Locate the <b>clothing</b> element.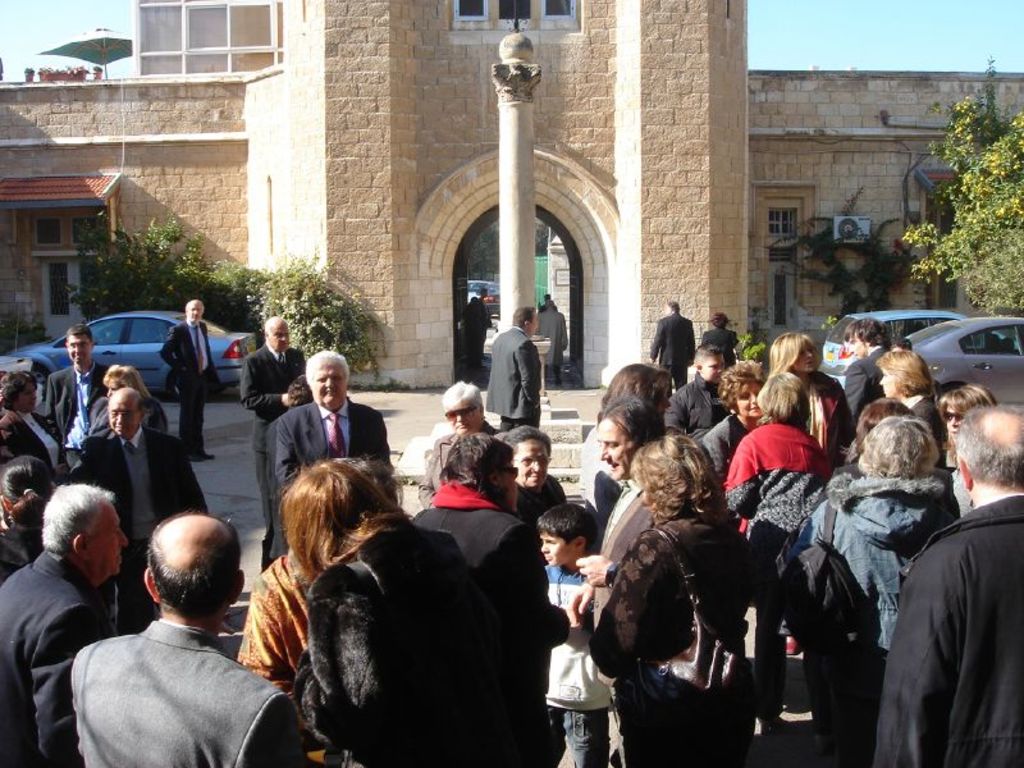
Element bbox: <box>4,544,118,767</box>.
